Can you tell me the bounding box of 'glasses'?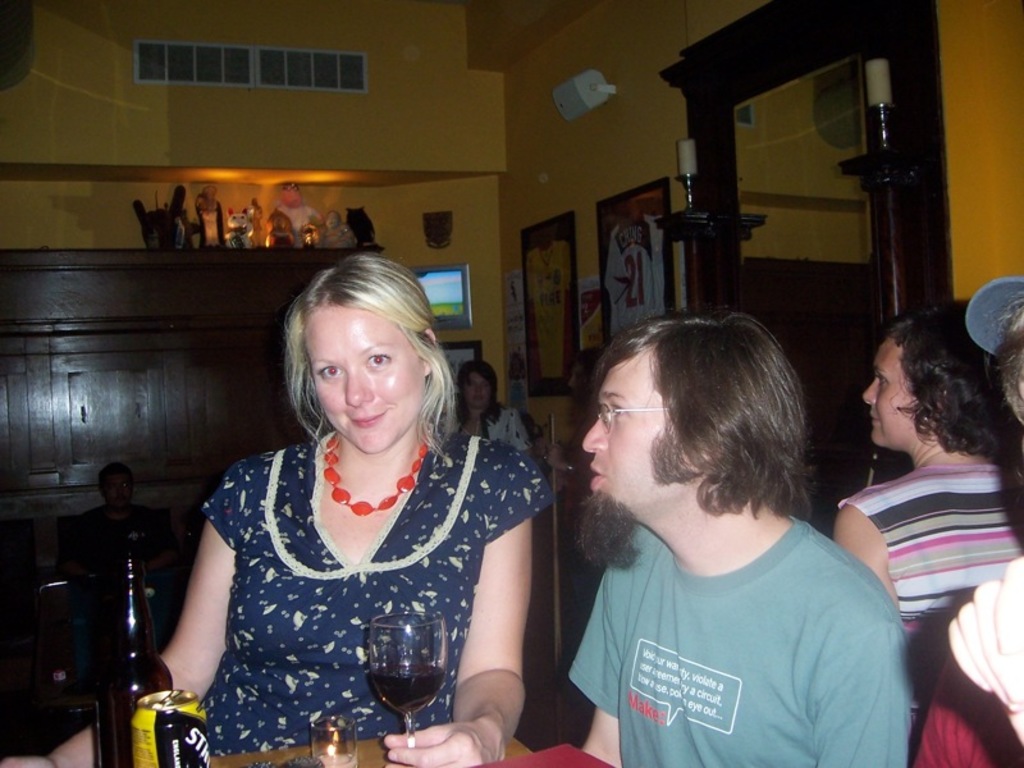
(left=590, top=394, right=685, bottom=440).
